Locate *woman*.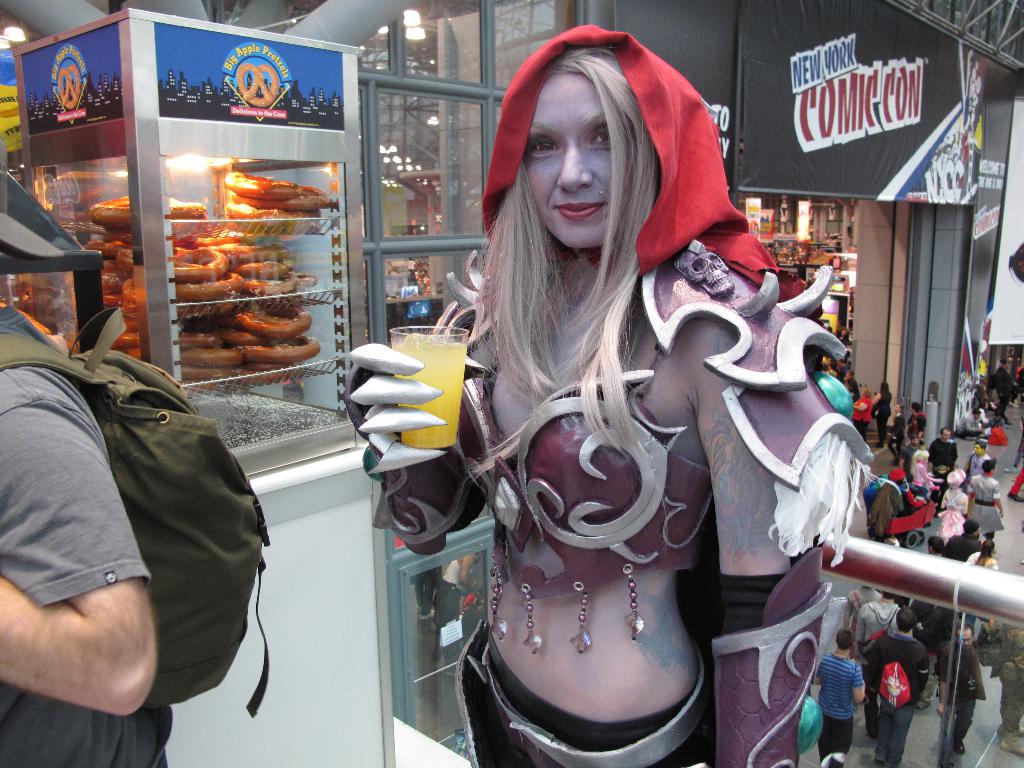
Bounding box: <bbox>913, 451, 940, 495</bbox>.
